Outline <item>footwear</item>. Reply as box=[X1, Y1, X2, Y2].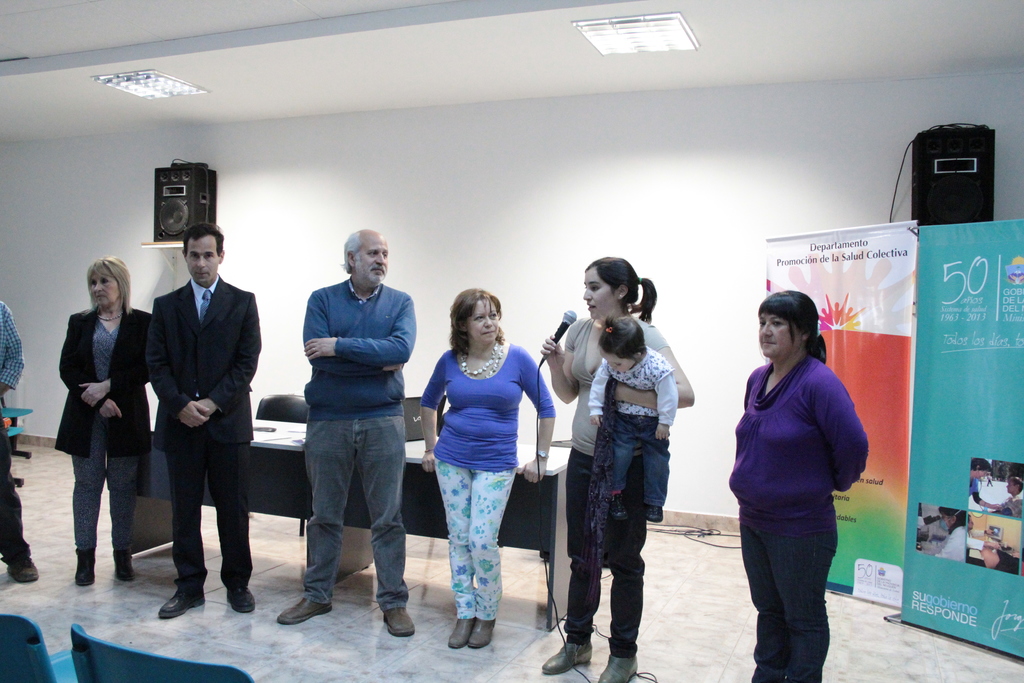
box=[646, 507, 664, 523].
